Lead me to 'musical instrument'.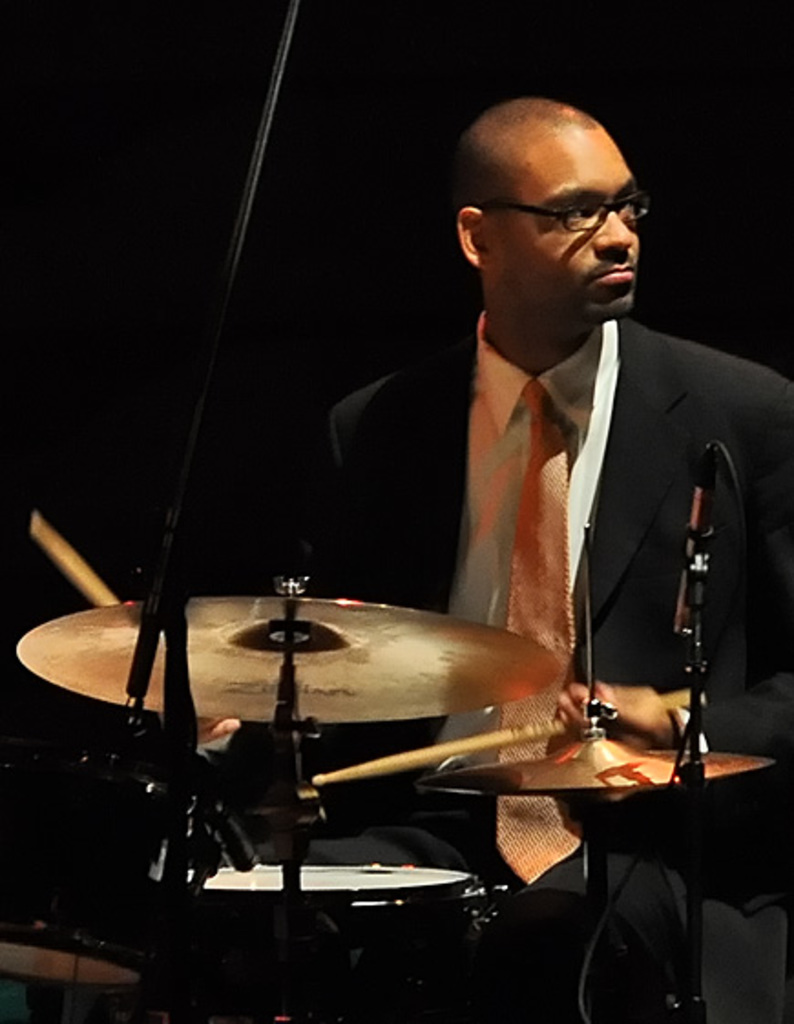
Lead to bbox=(420, 732, 790, 823).
